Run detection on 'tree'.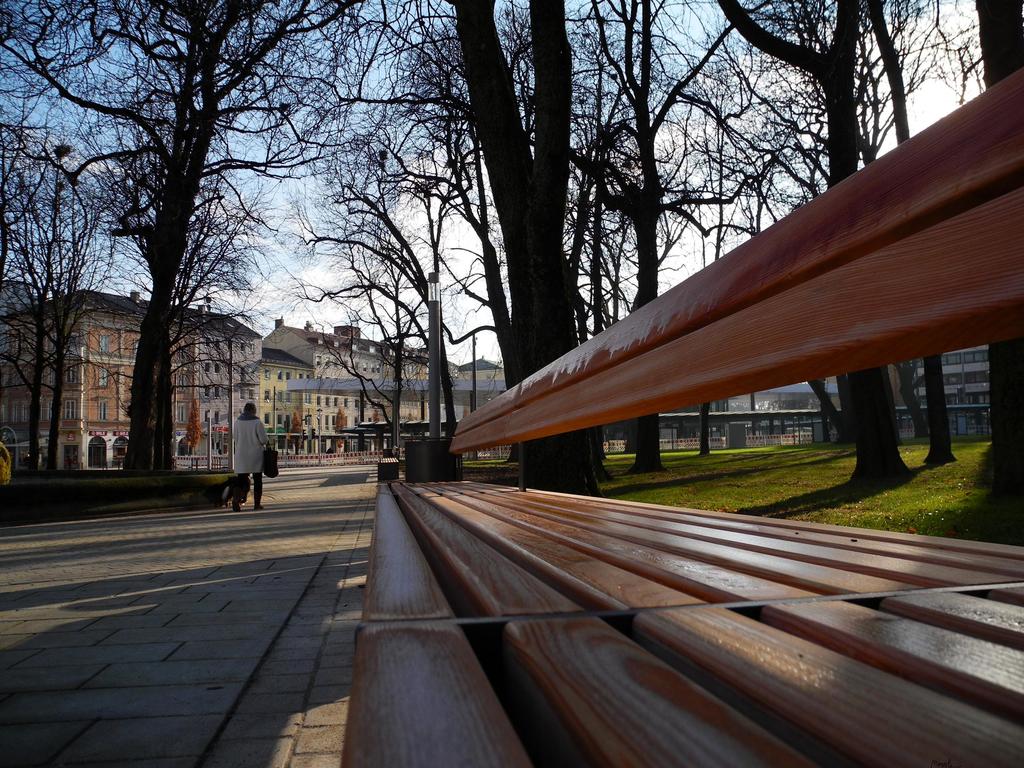
Result: bbox(298, 28, 436, 456).
